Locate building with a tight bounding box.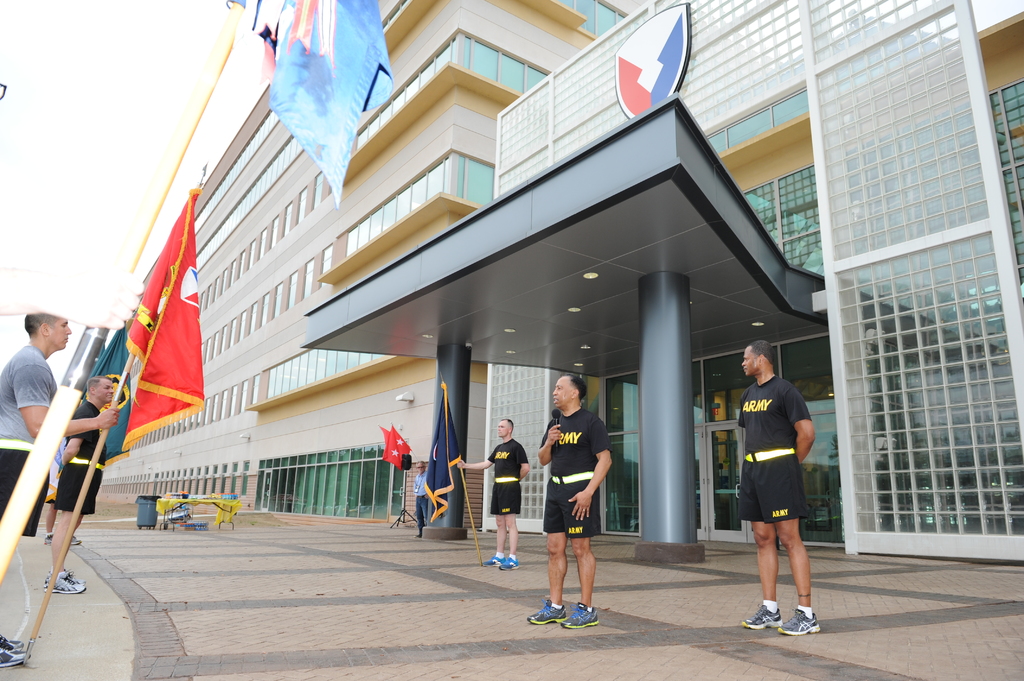
pyautogui.locateOnScreen(87, 0, 648, 526).
